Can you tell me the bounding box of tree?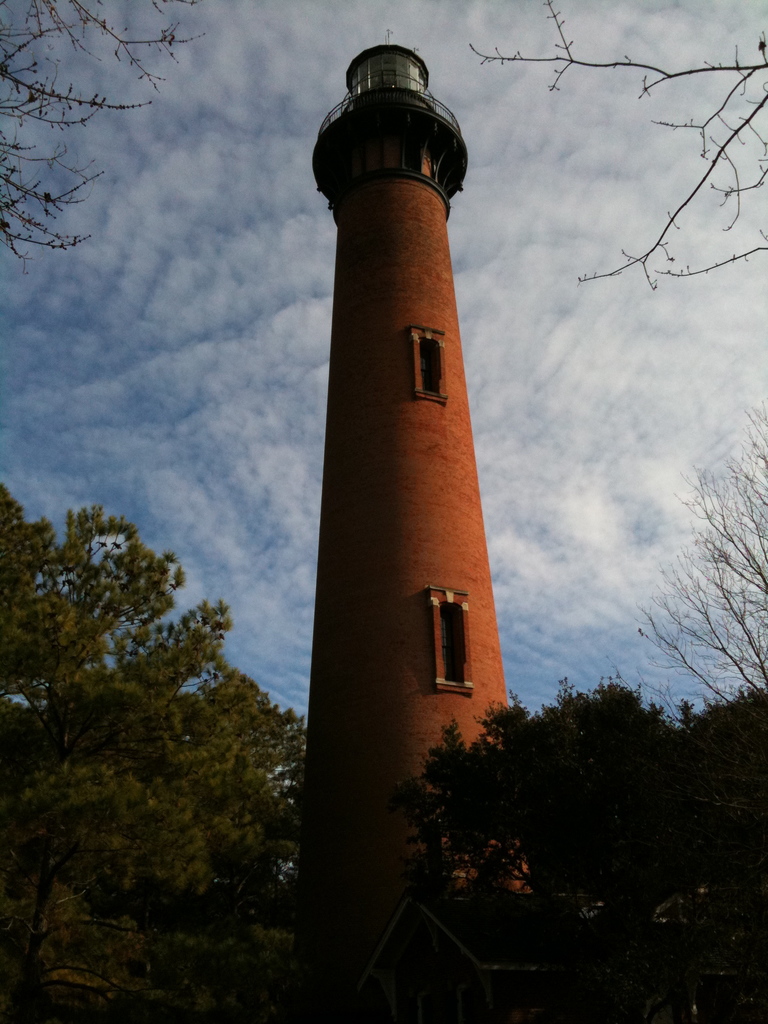
box=[468, 0, 767, 300].
